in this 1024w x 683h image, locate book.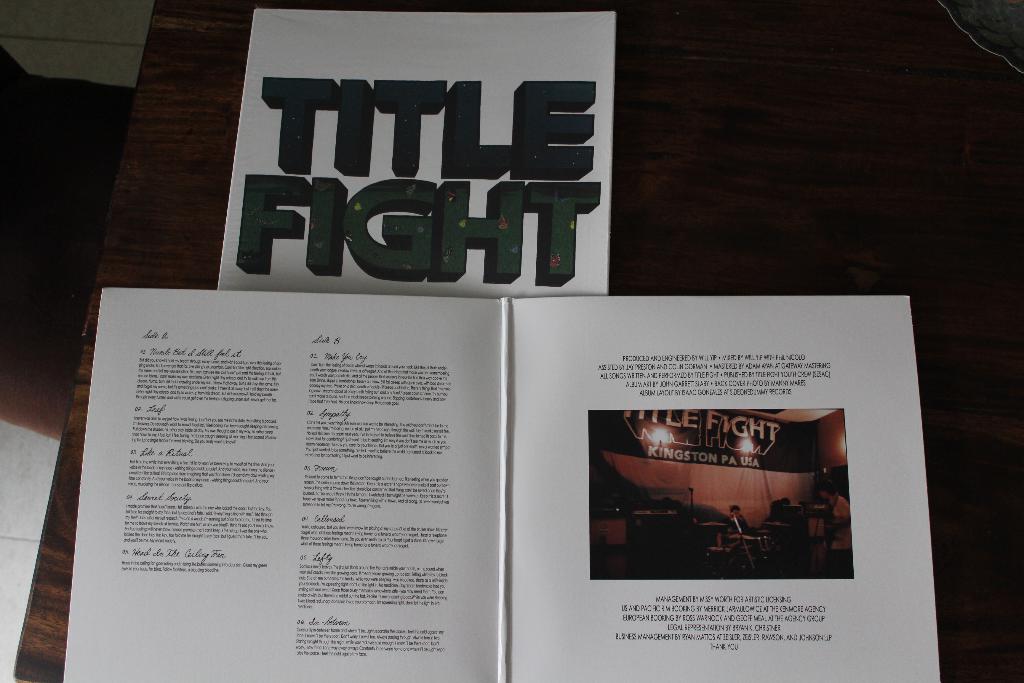
Bounding box: <box>220,3,626,291</box>.
